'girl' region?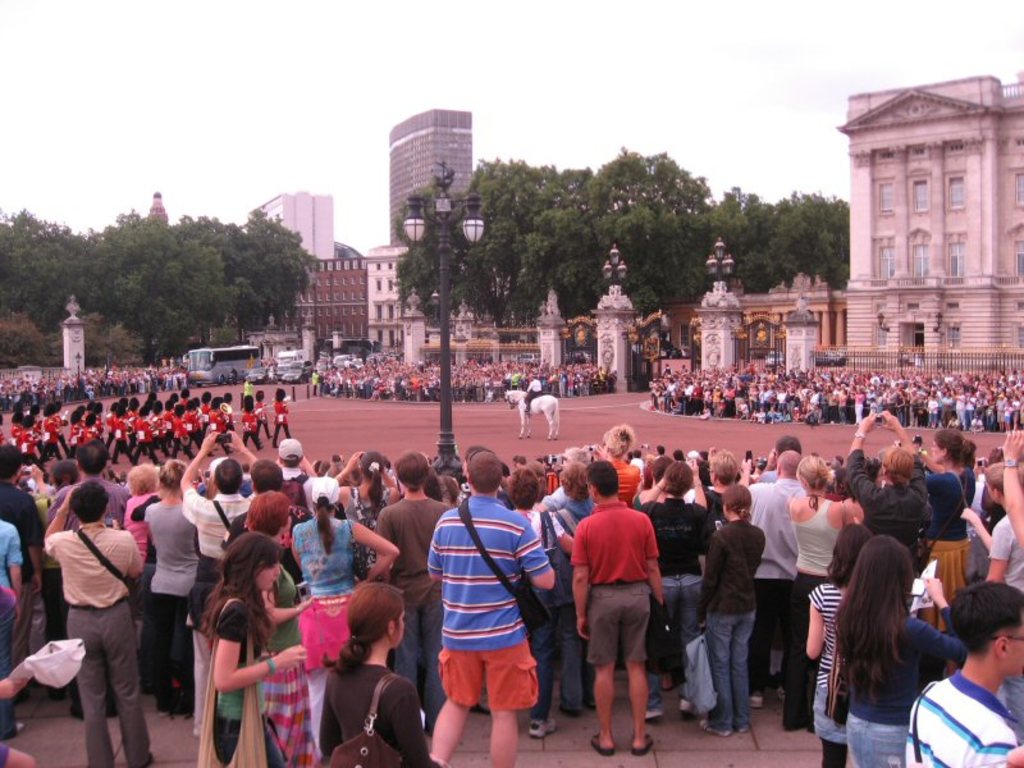
{"left": 810, "top": 534, "right": 948, "bottom": 755}
